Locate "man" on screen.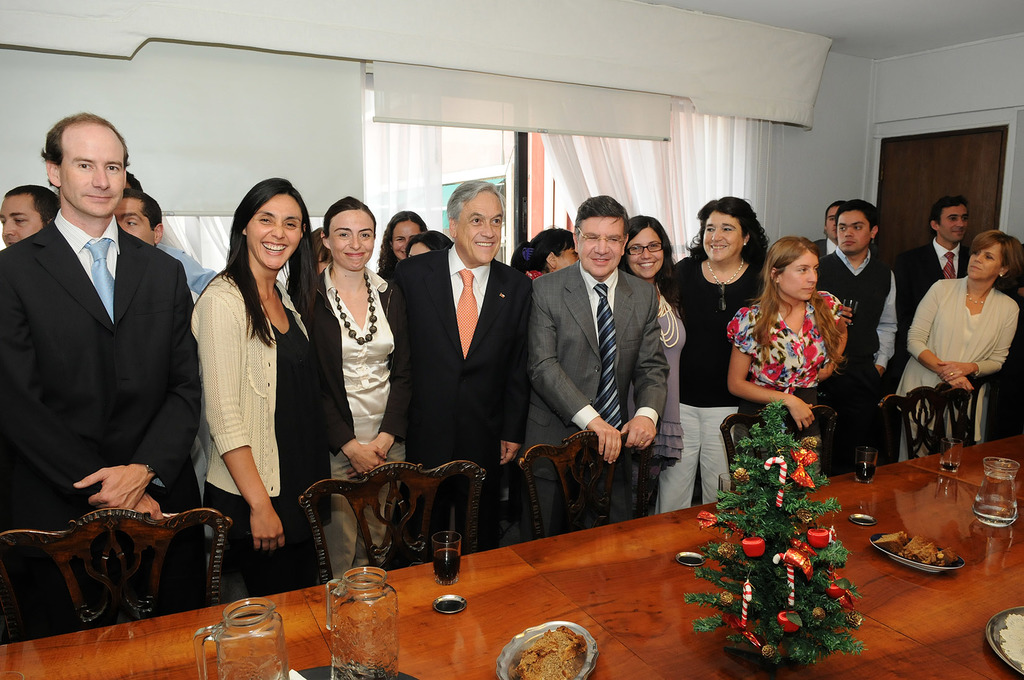
On screen at left=817, top=204, right=842, bottom=256.
